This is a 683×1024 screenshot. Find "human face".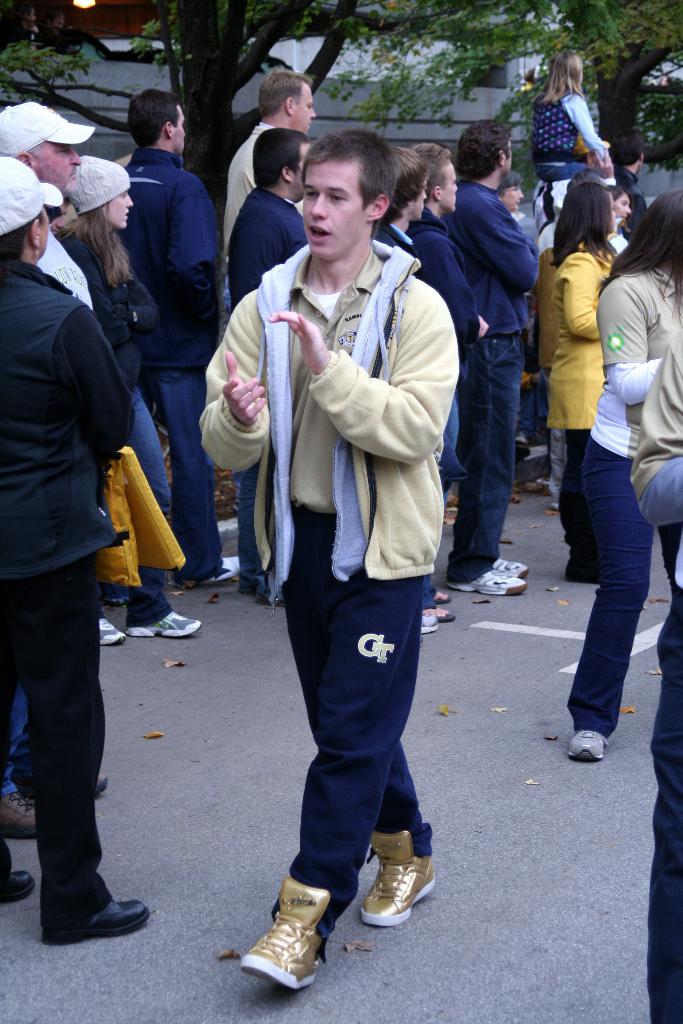
Bounding box: region(36, 144, 83, 200).
